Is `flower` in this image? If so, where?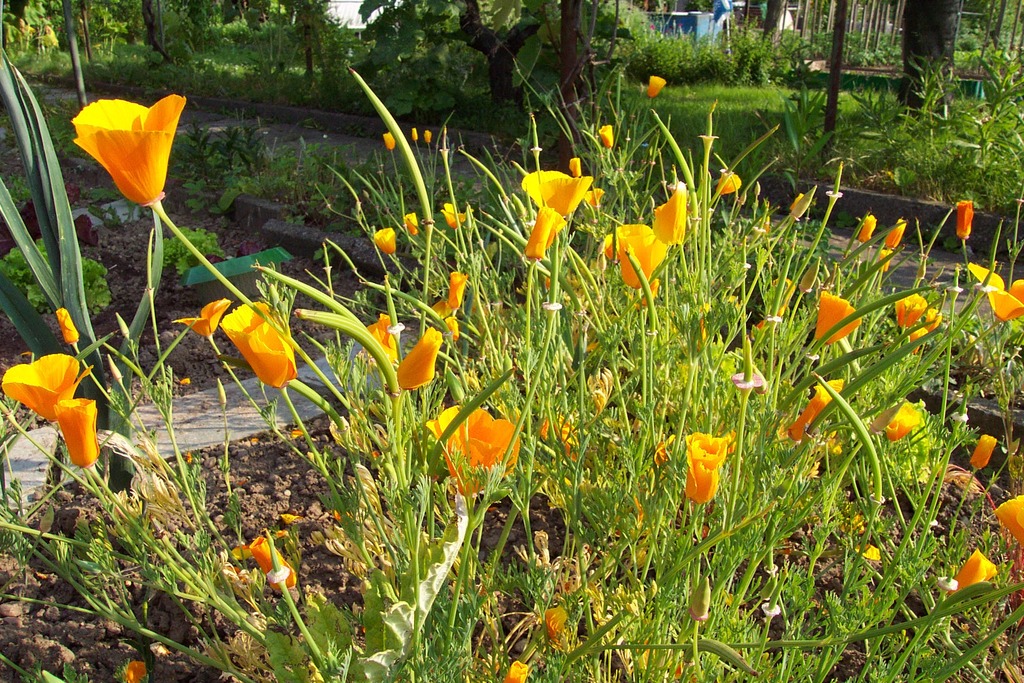
Yes, at 1 353 93 422.
